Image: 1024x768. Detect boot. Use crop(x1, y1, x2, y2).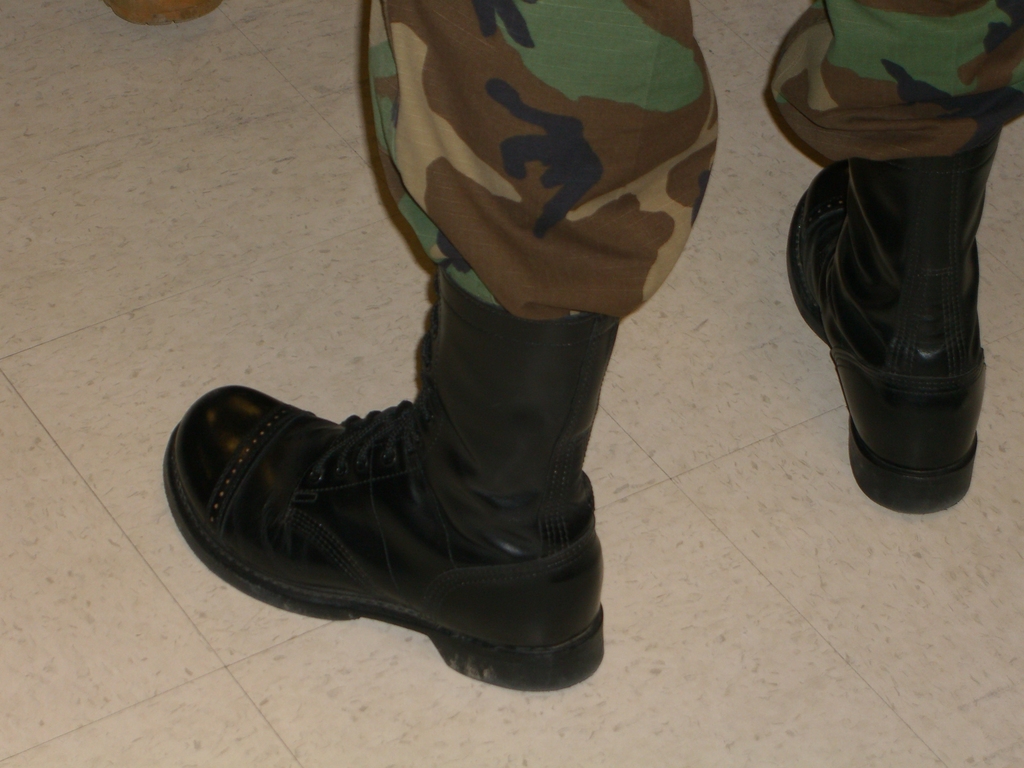
crop(193, 310, 589, 641).
